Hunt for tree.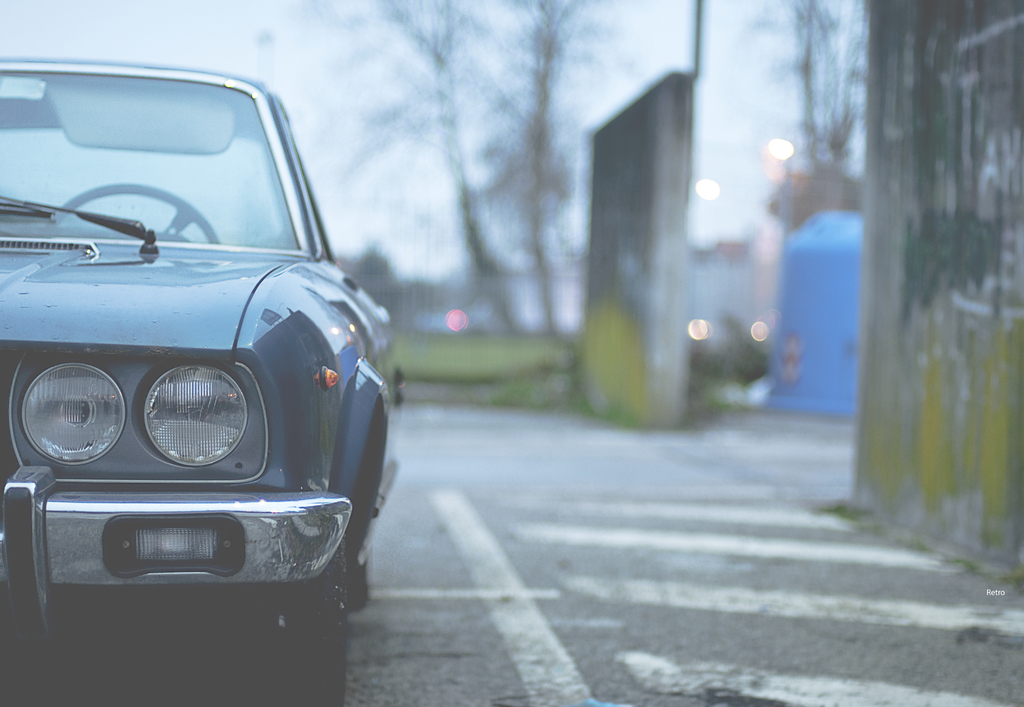
Hunted down at l=255, t=0, r=540, b=343.
